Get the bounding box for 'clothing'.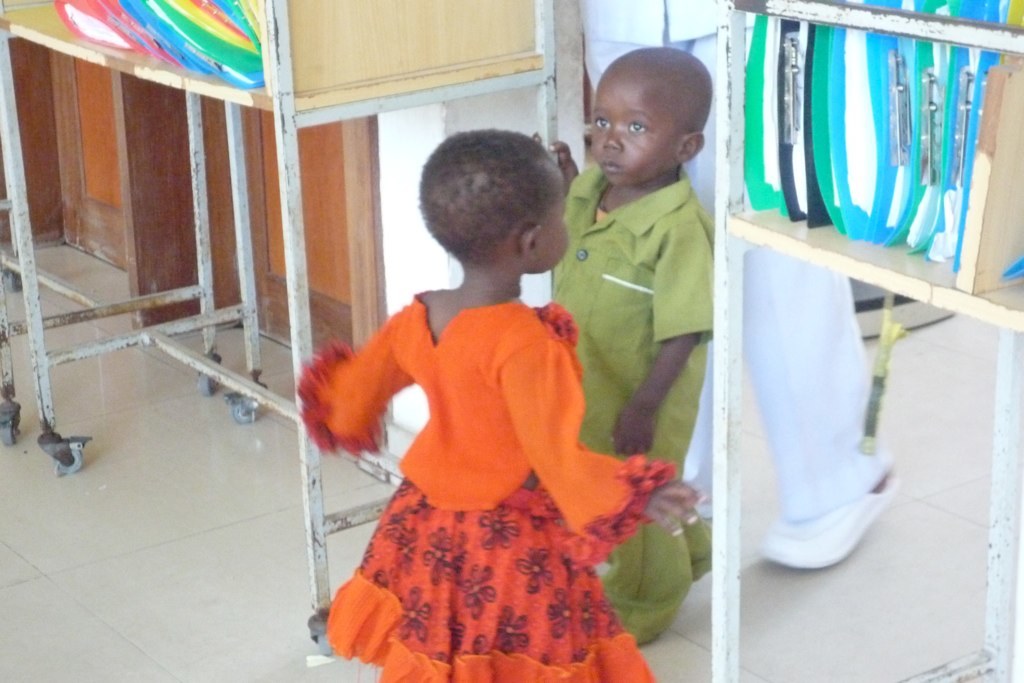
Rect(543, 155, 720, 650).
